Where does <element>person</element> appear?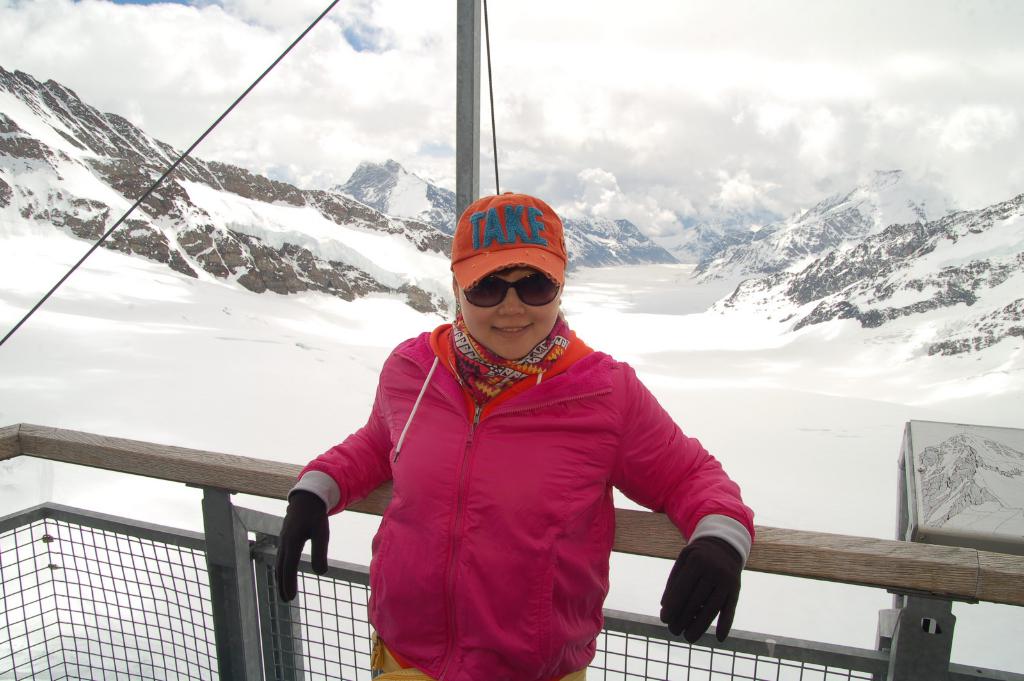
Appears at bbox=[271, 193, 756, 680].
